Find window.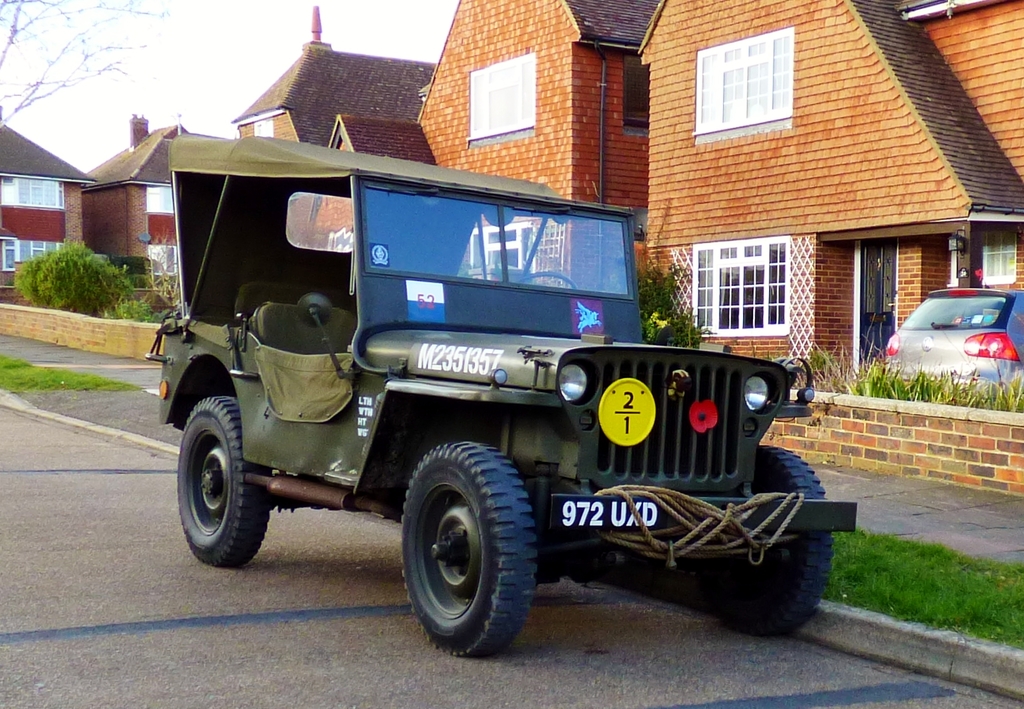
bbox(948, 221, 1020, 287).
